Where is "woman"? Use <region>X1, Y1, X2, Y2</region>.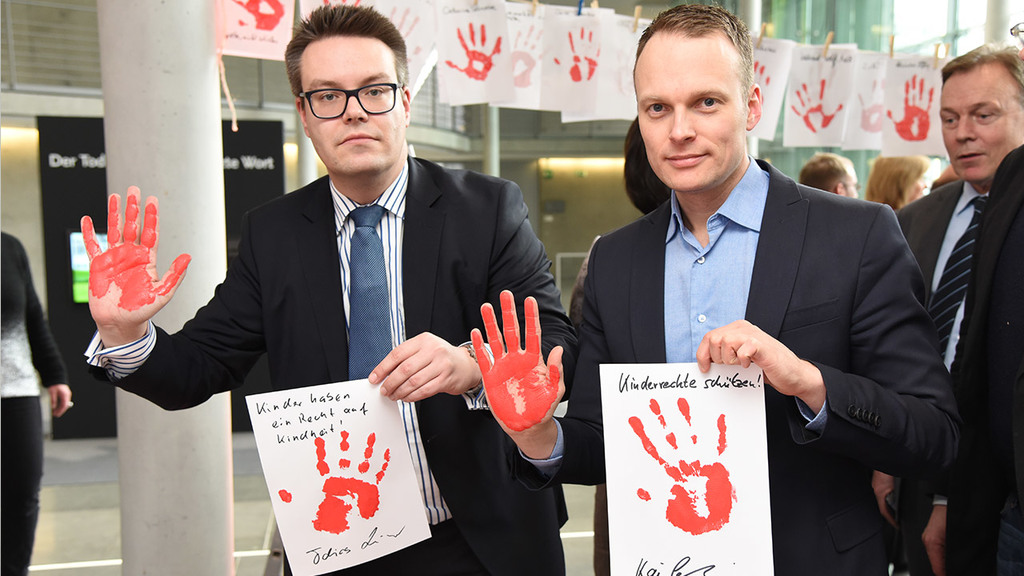
<region>868, 155, 938, 206</region>.
